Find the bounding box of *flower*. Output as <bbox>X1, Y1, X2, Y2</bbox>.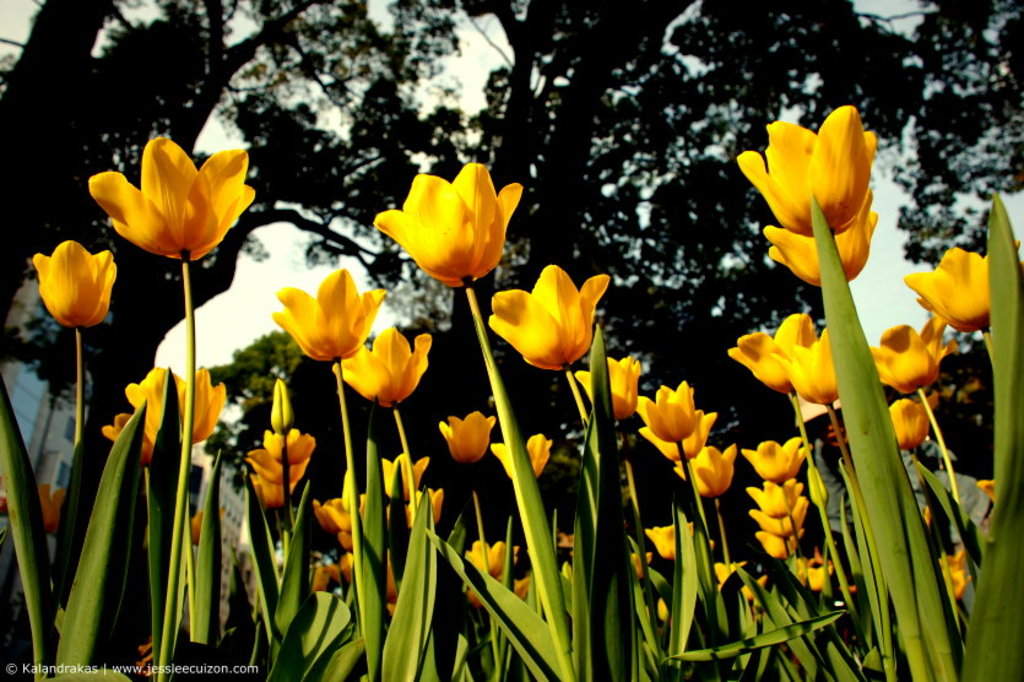
<bbox>741, 572, 771, 603</bbox>.
